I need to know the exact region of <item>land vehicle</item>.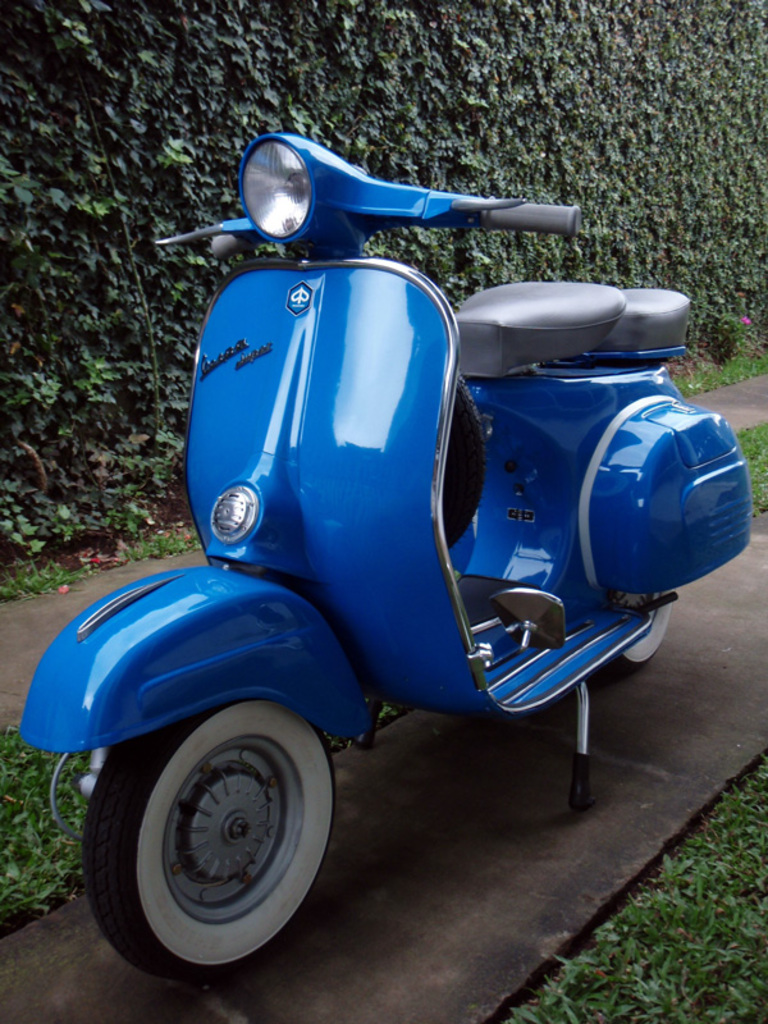
Region: bbox(37, 145, 714, 980).
